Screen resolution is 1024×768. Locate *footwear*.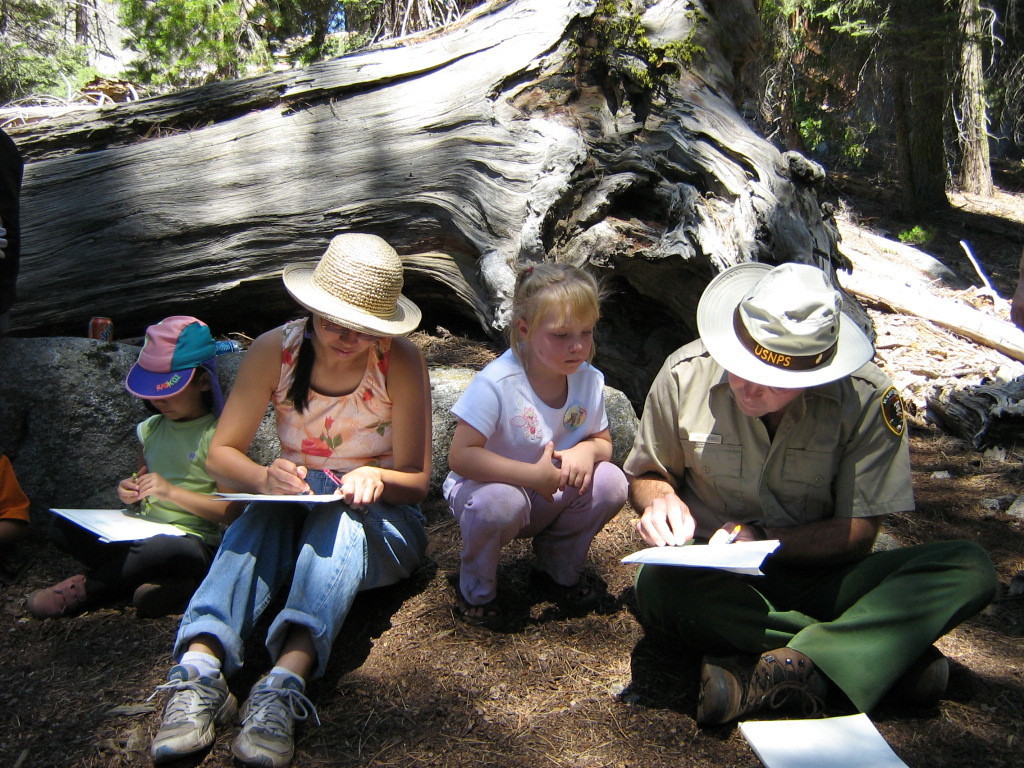
crop(531, 575, 606, 607).
